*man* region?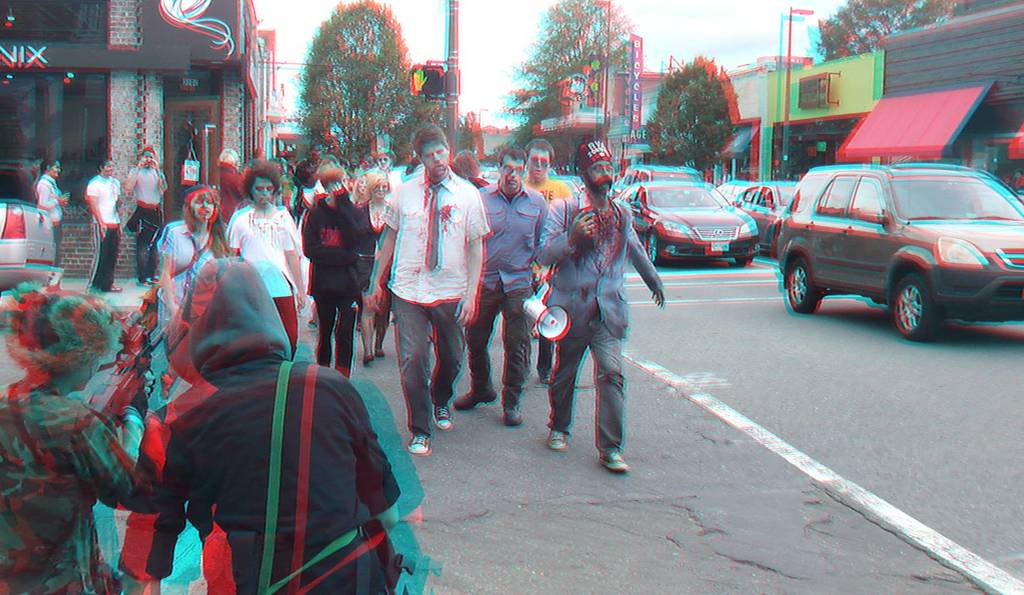
left=362, top=120, right=484, bottom=443
